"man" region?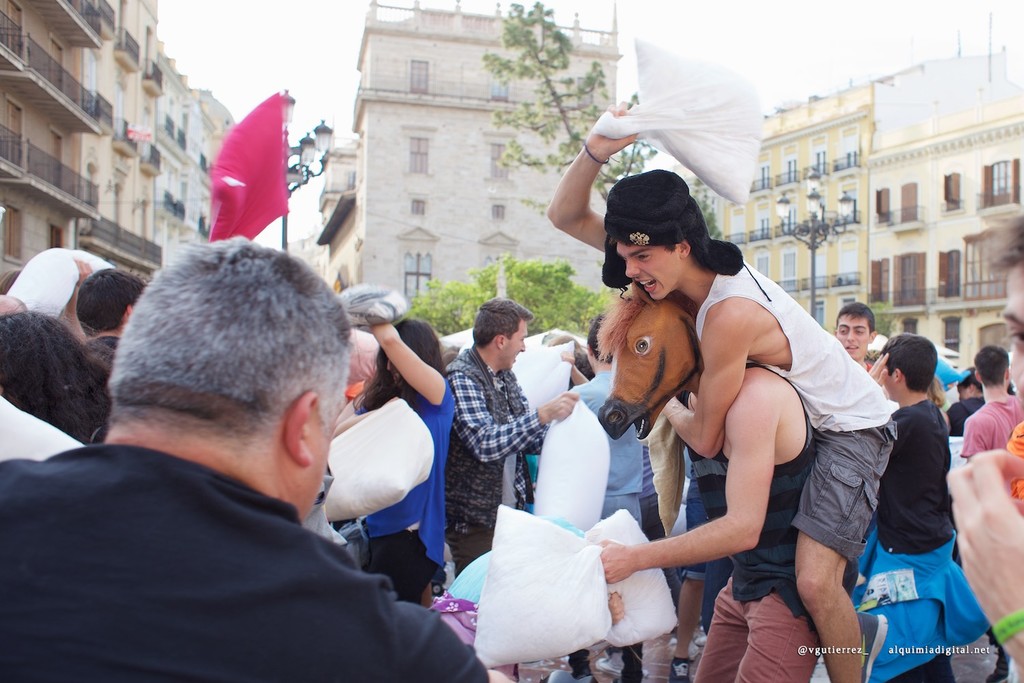
946/214/1023/682
